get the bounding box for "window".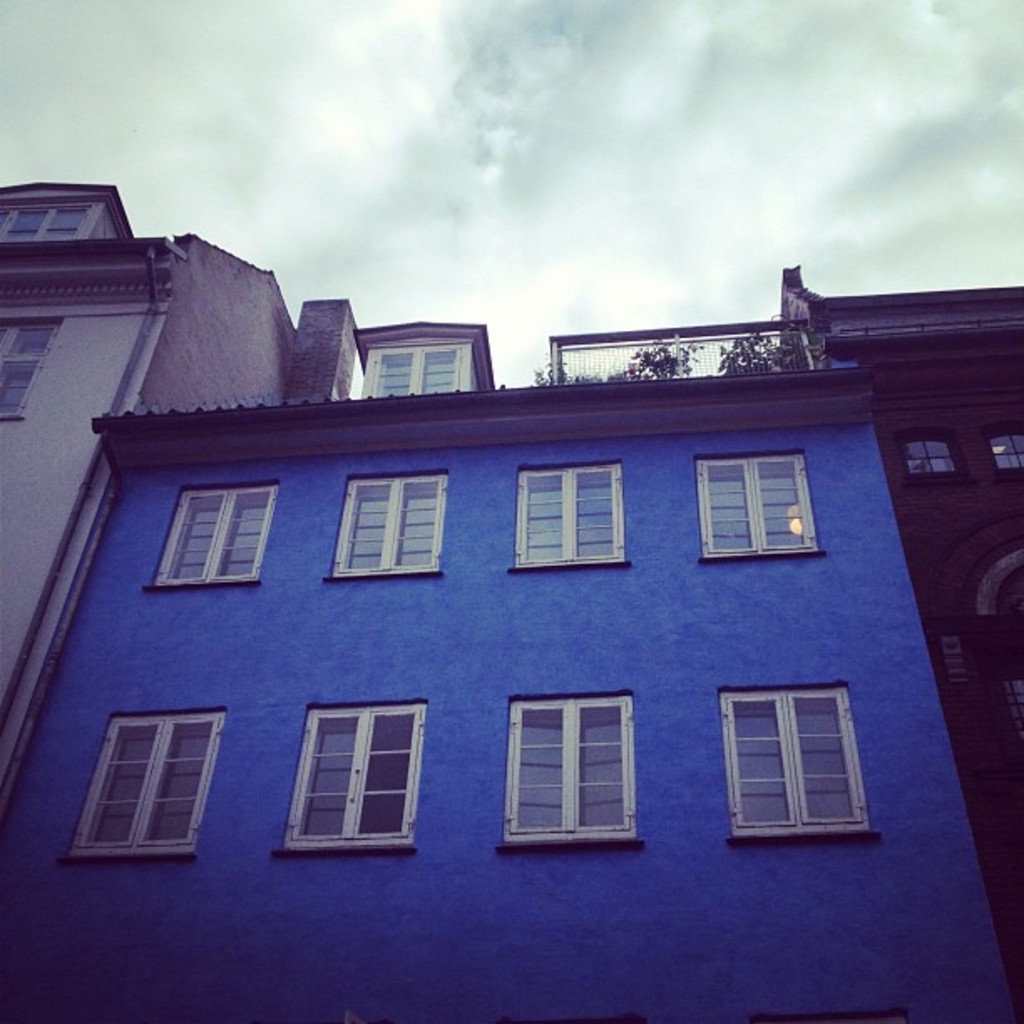
<bbox>331, 474, 447, 572</bbox>.
